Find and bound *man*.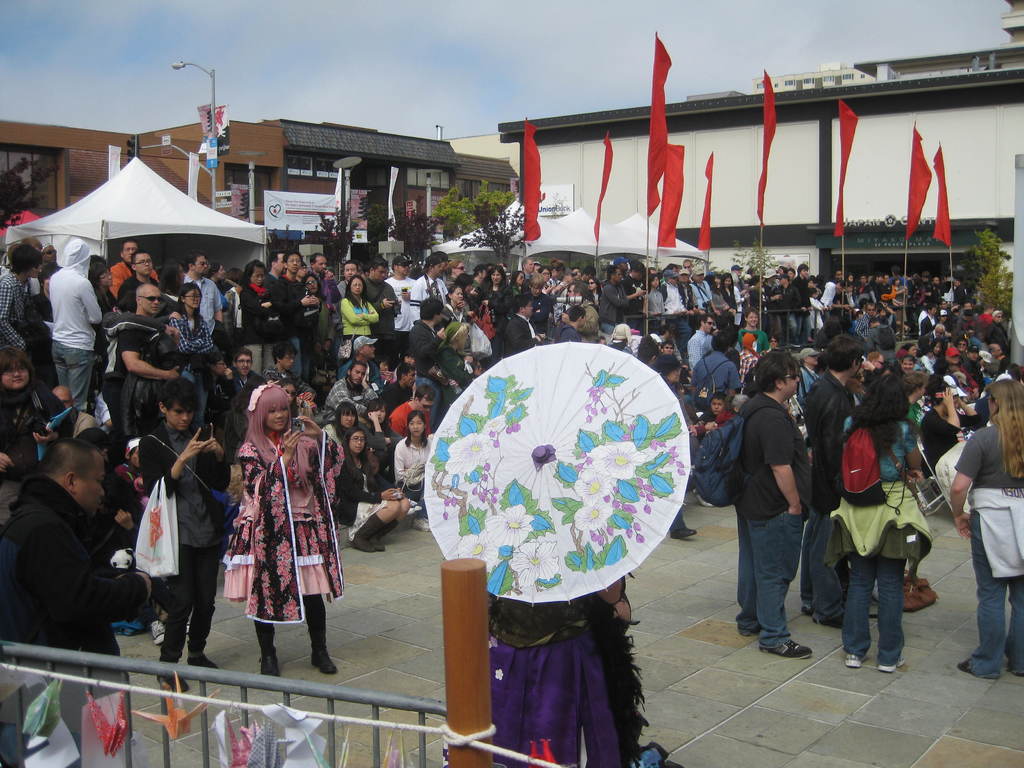
Bound: 596/269/646/337.
